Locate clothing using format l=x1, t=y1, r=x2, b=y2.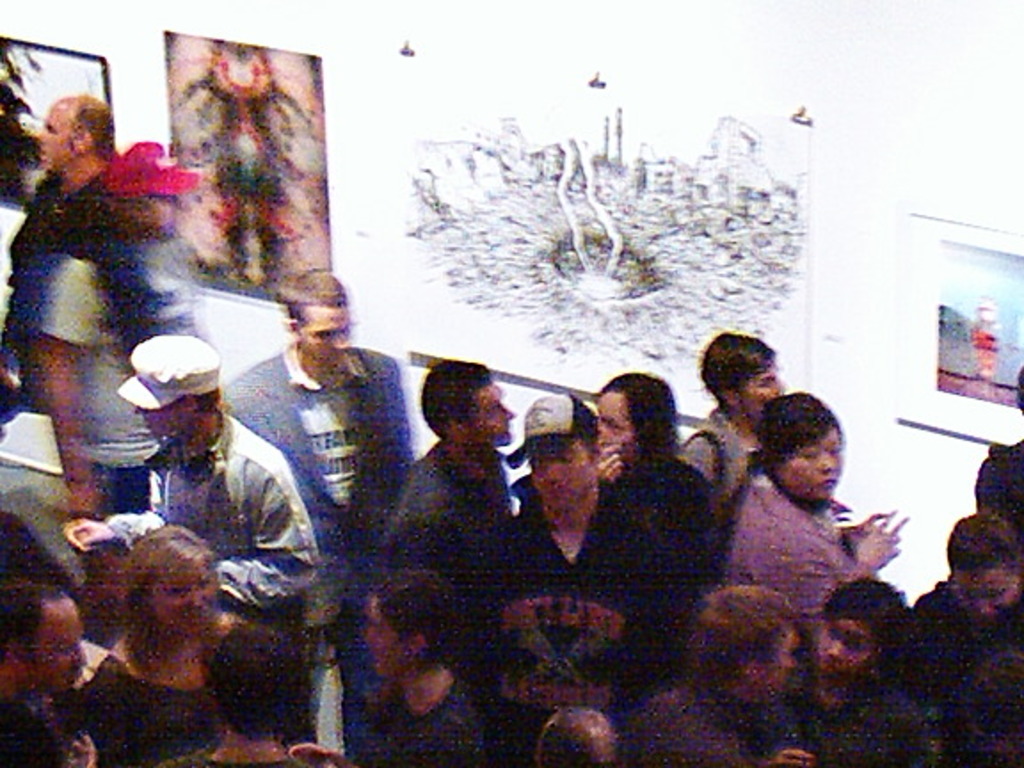
l=155, t=389, r=334, b=766.
